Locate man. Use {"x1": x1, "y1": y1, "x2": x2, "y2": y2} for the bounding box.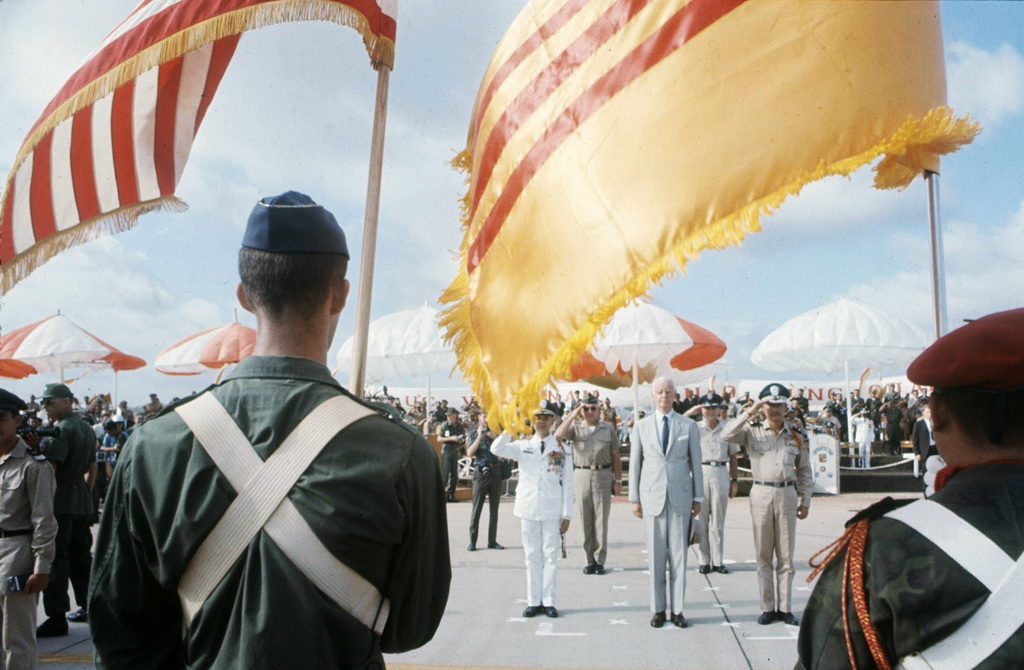
{"x1": 793, "y1": 299, "x2": 1023, "y2": 669}.
